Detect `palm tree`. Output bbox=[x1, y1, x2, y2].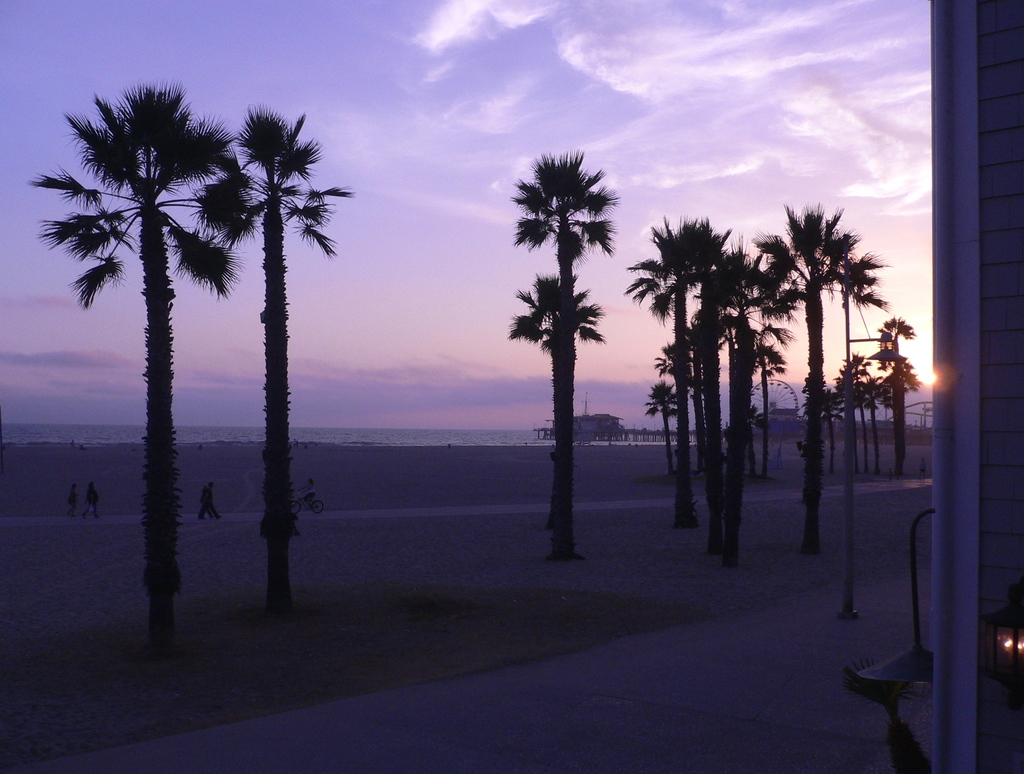
bbox=[225, 113, 332, 550].
